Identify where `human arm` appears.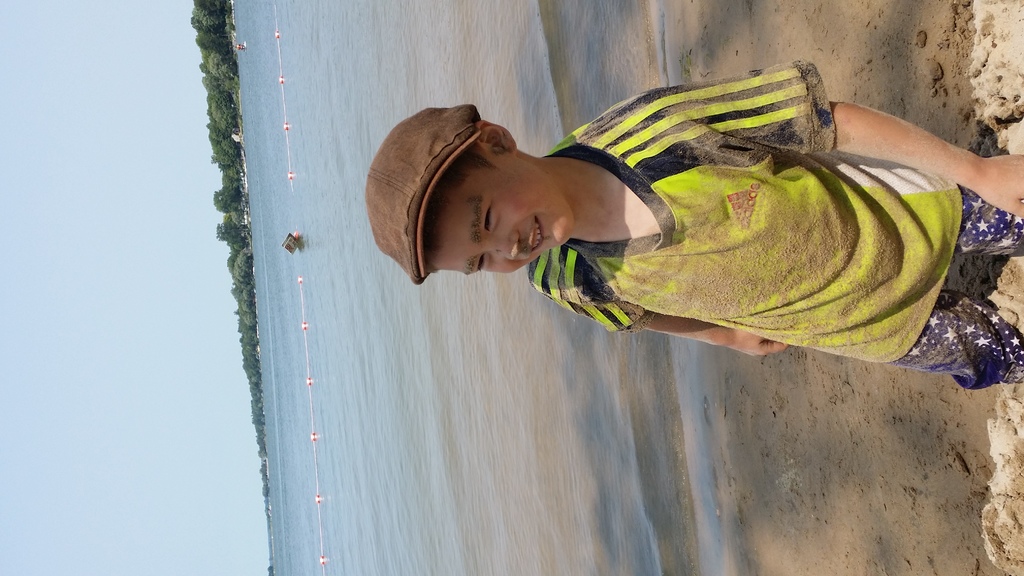
Appears at (524, 282, 798, 363).
